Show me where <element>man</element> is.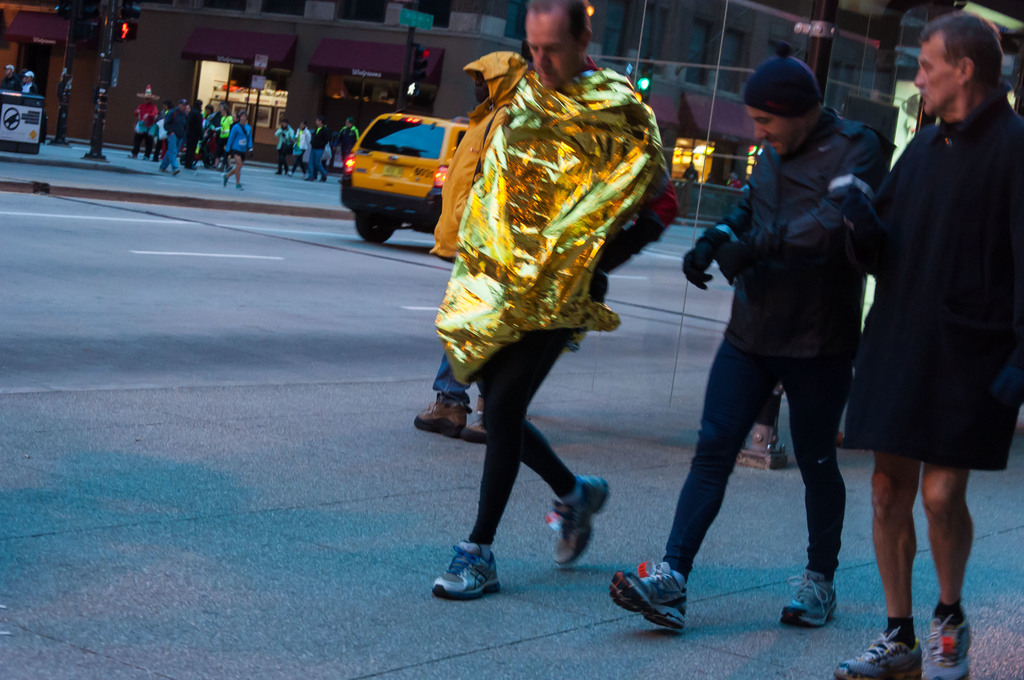
<element>man</element> is at bbox=[307, 117, 330, 181].
